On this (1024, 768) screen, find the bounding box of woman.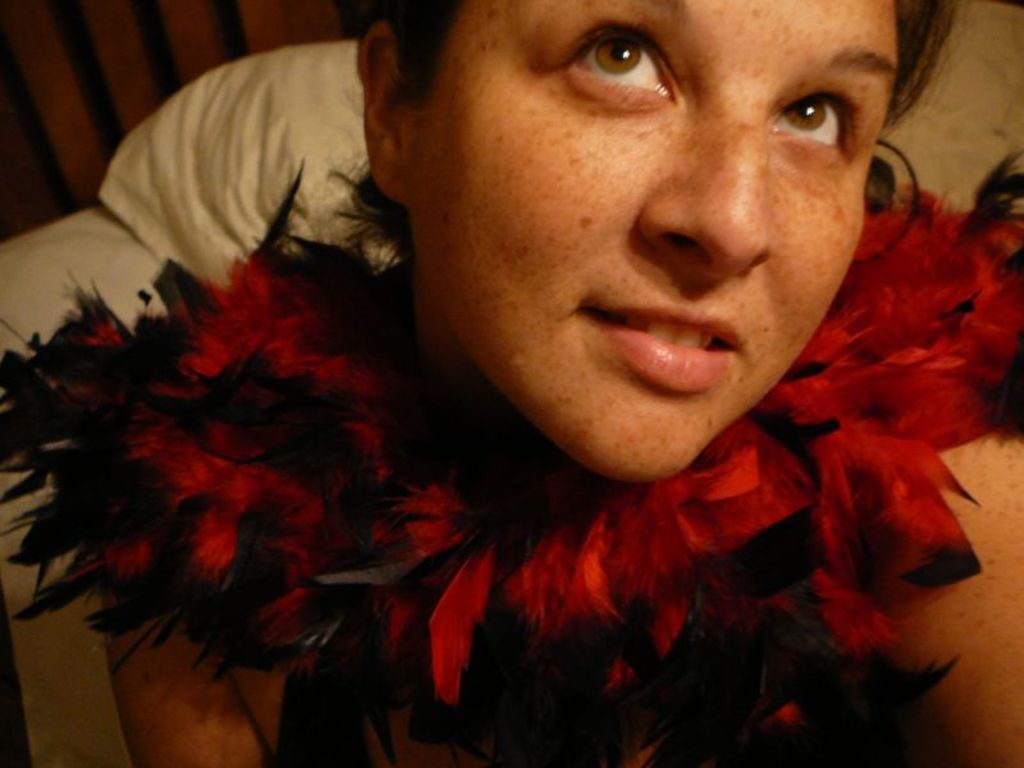
Bounding box: region(106, 0, 918, 727).
